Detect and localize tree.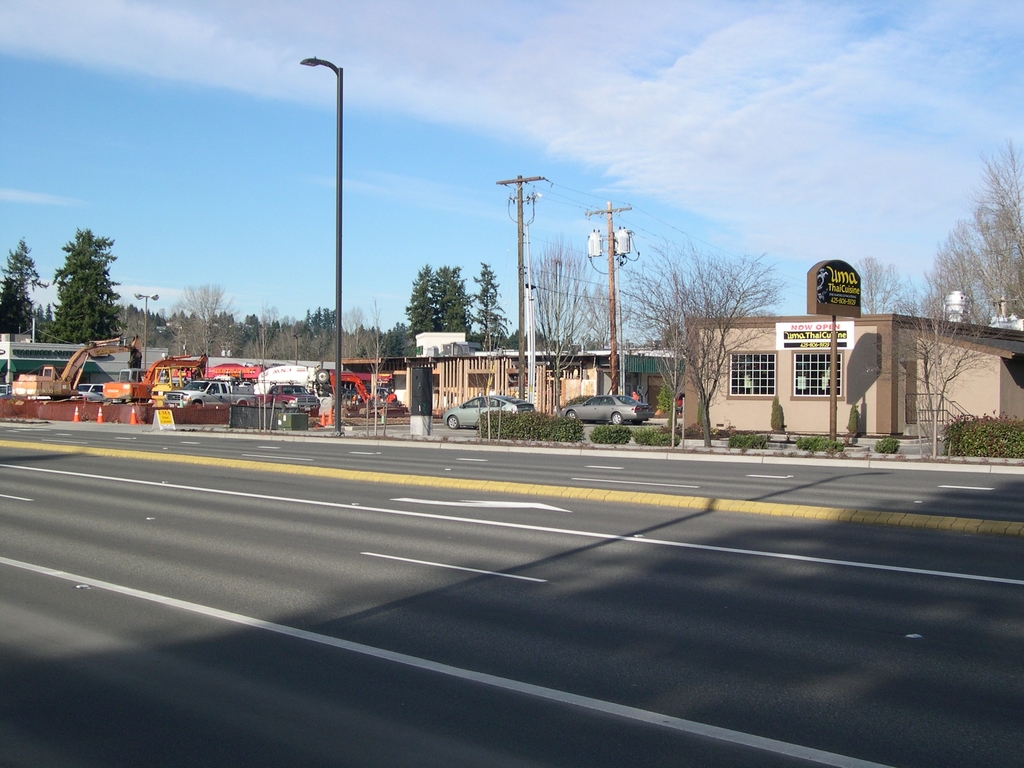
Localized at [602,239,803,457].
